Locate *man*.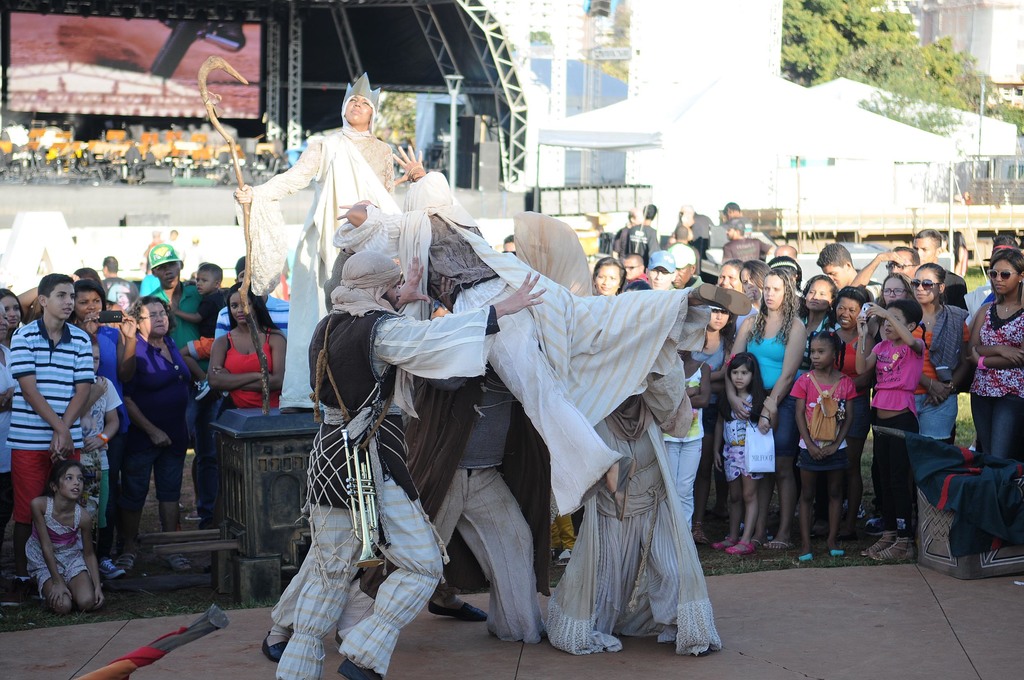
Bounding box: l=10, t=270, r=99, b=596.
